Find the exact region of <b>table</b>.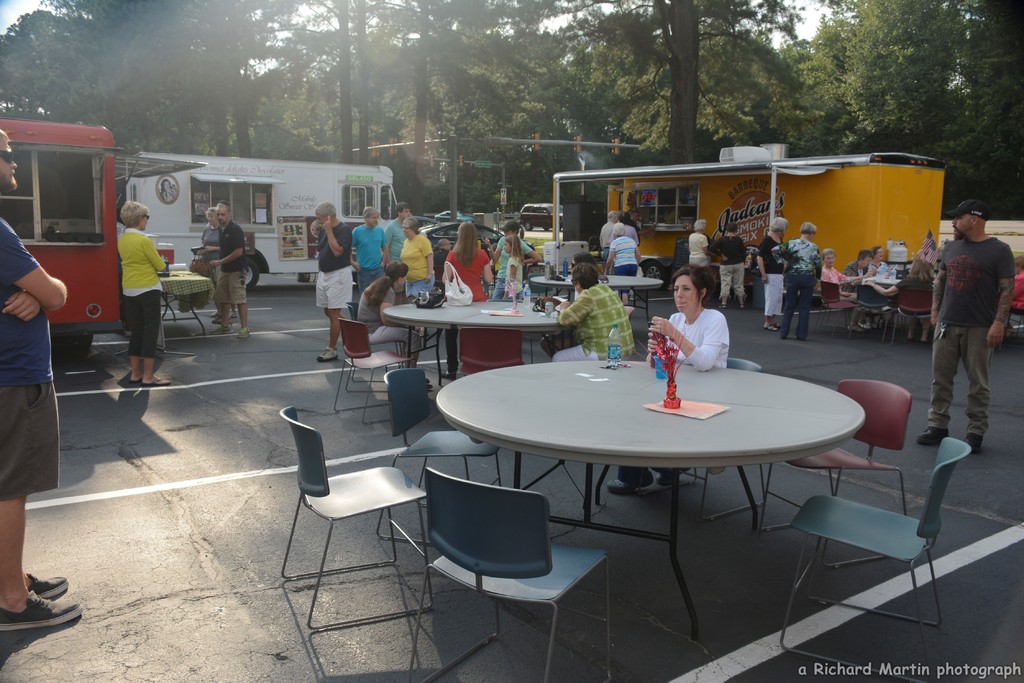
Exact region: (532,273,655,316).
